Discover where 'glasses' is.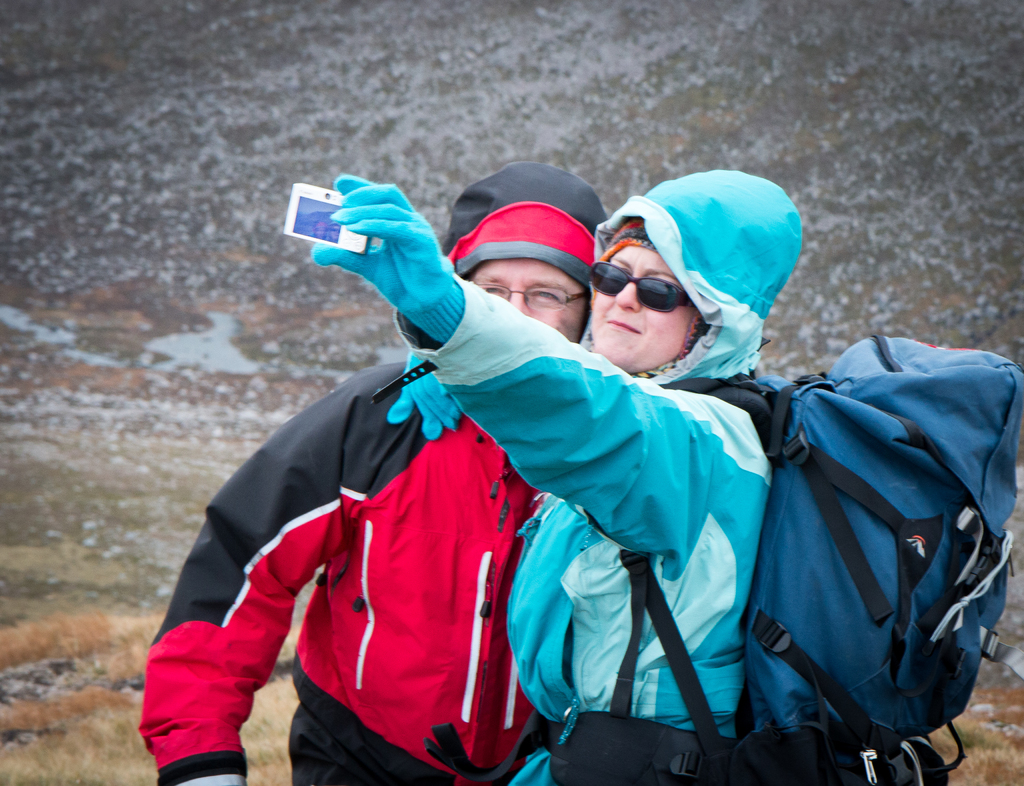
Discovered at pyautogui.locateOnScreen(582, 263, 709, 315).
